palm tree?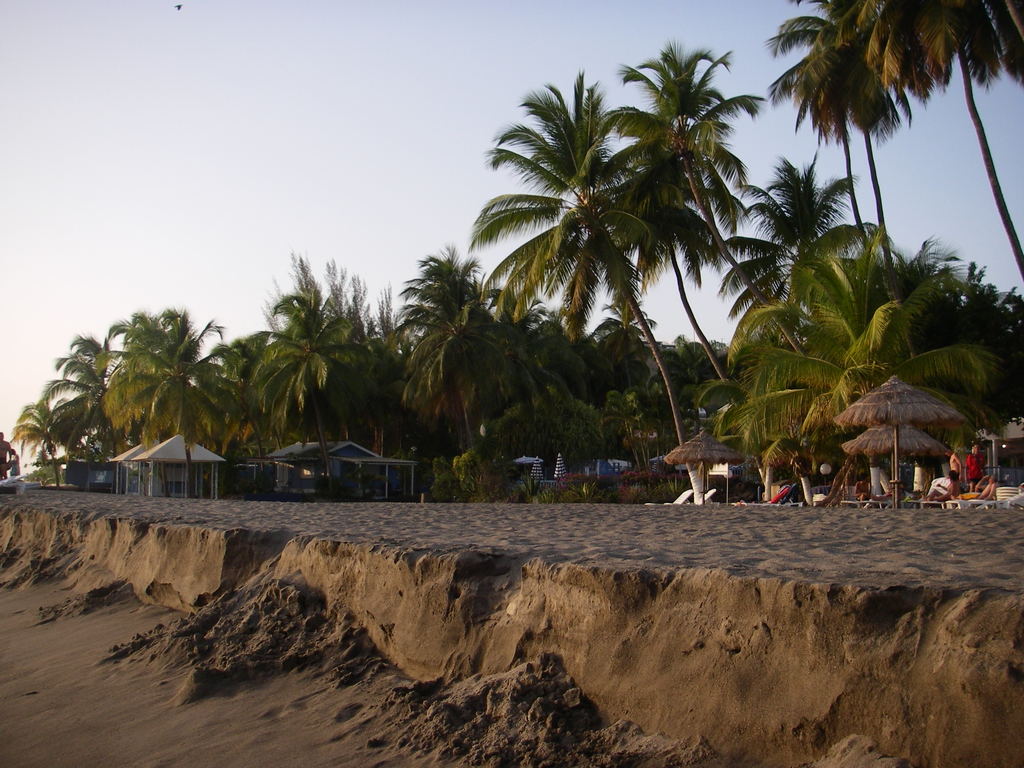
box(503, 327, 590, 474)
